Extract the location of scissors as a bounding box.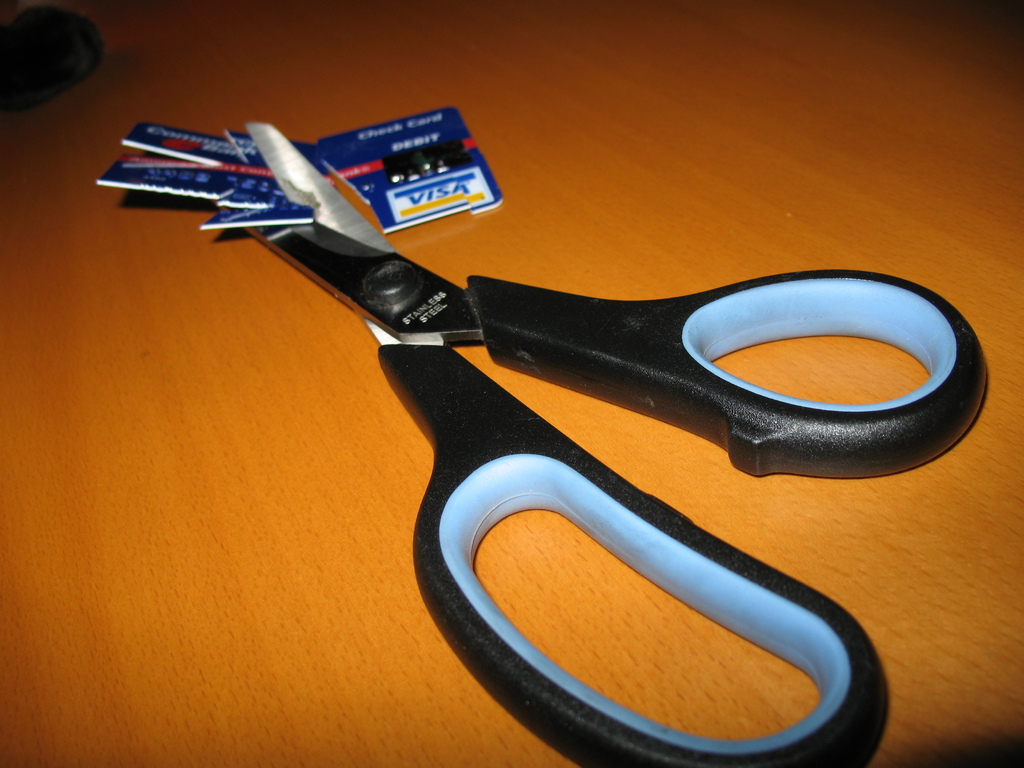
(left=140, top=117, right=989, bottom=767).
